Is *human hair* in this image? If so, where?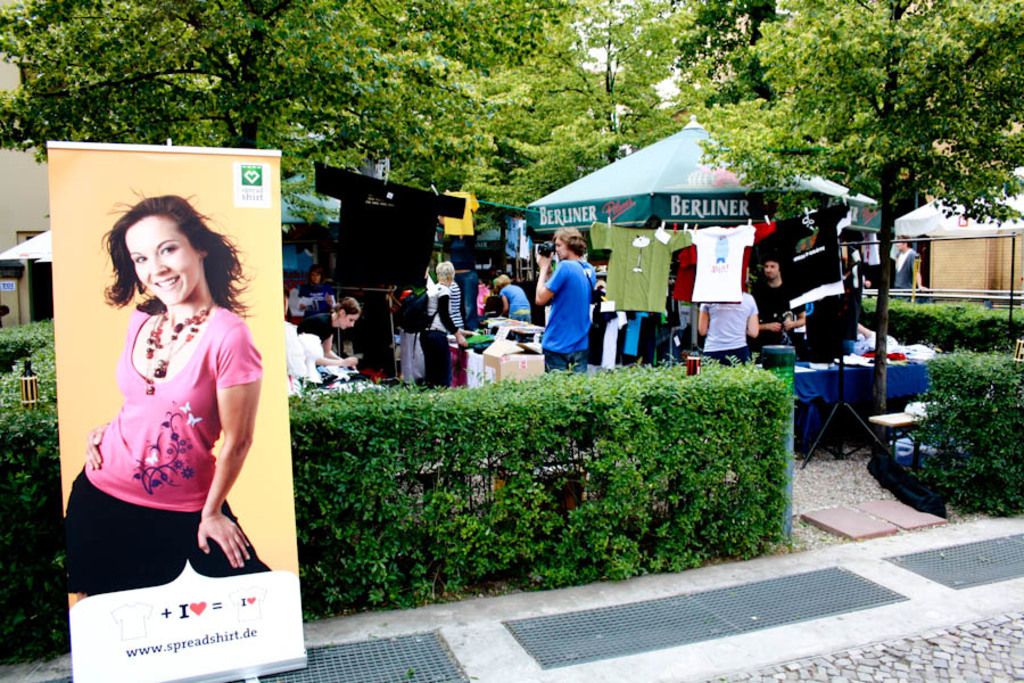
Yes, at pyautogui.locateOnScreen(493, 272, 511, 290).
